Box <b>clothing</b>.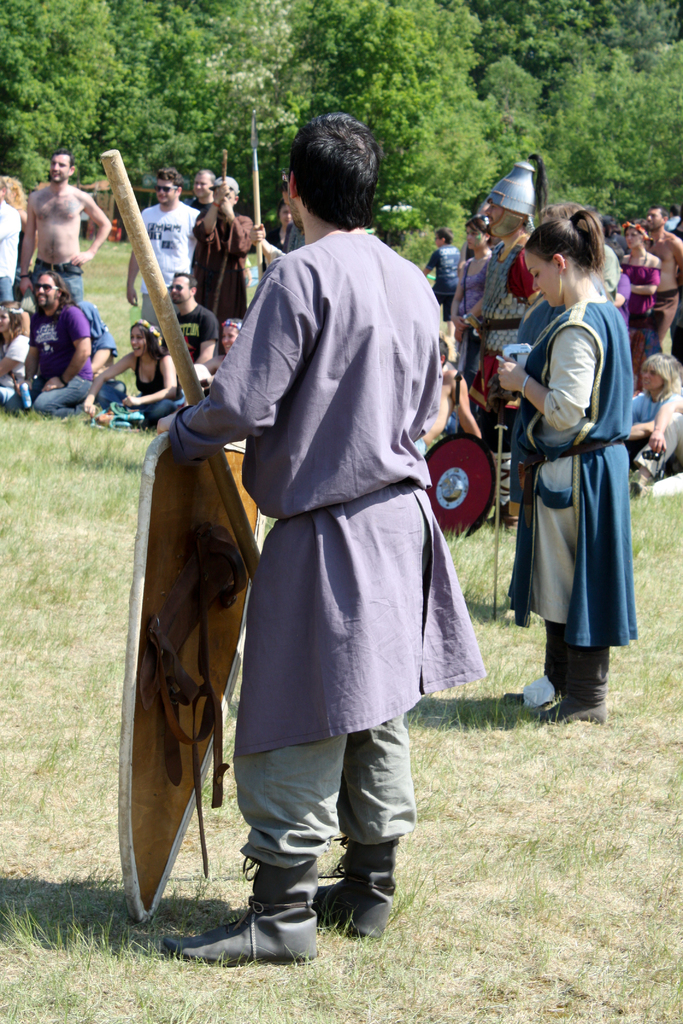
pyautogui.locateOnScreen(421, 250, 461, 302).
